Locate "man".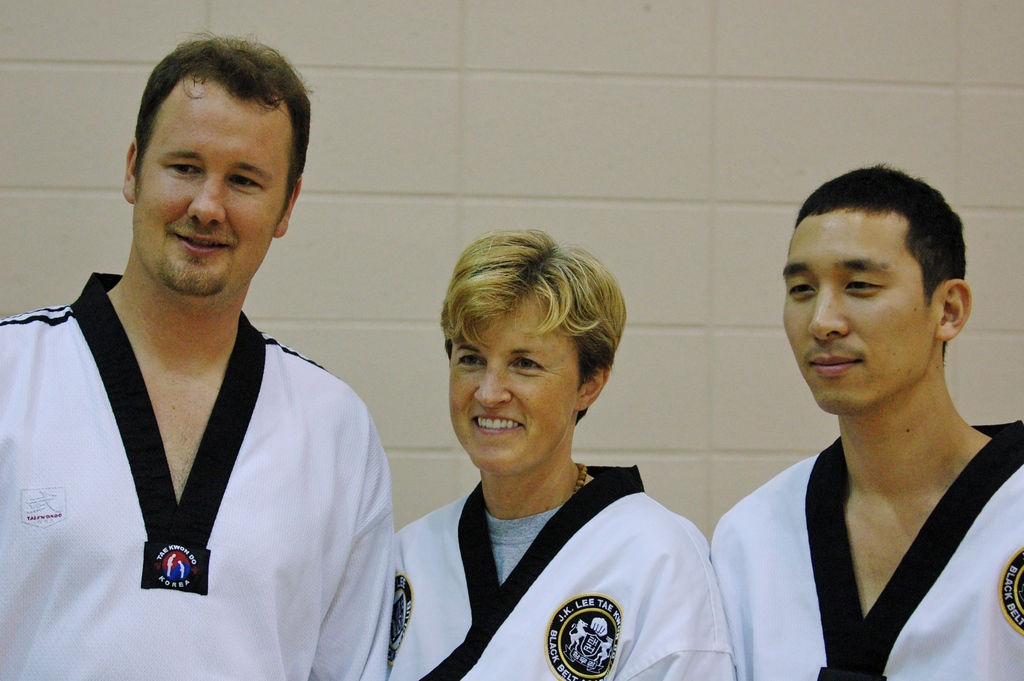
Bounding box: x1=0 y1=25 x2=386 y2=680.
